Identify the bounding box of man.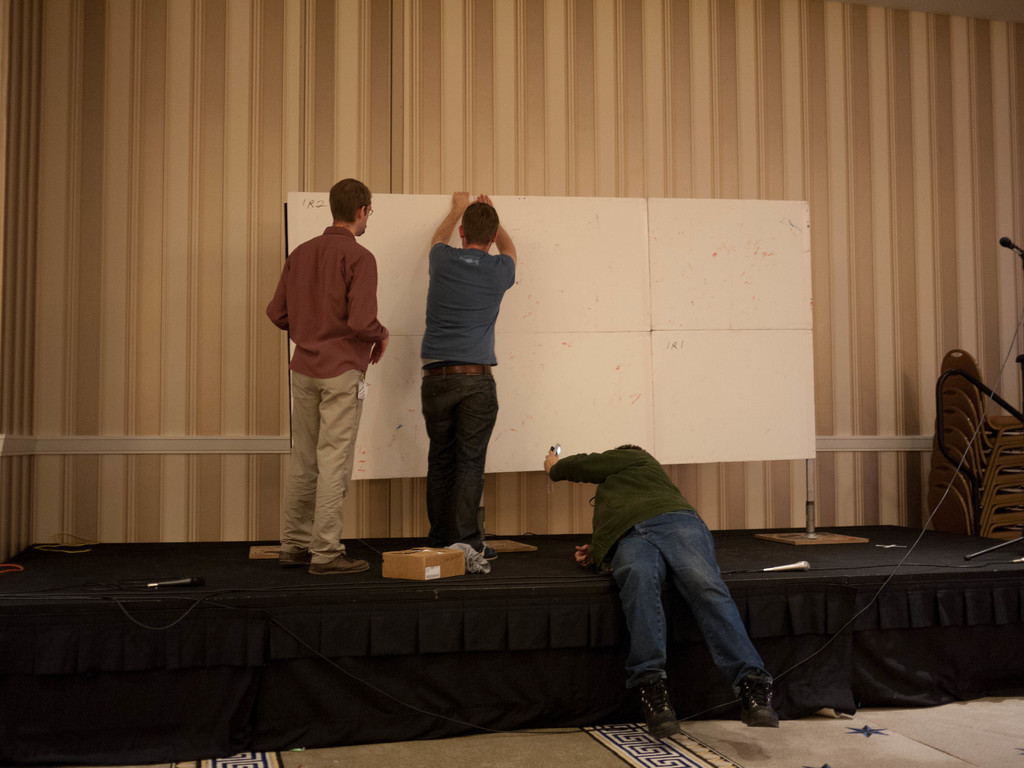
bbox=[422, 188, 508, 550].
